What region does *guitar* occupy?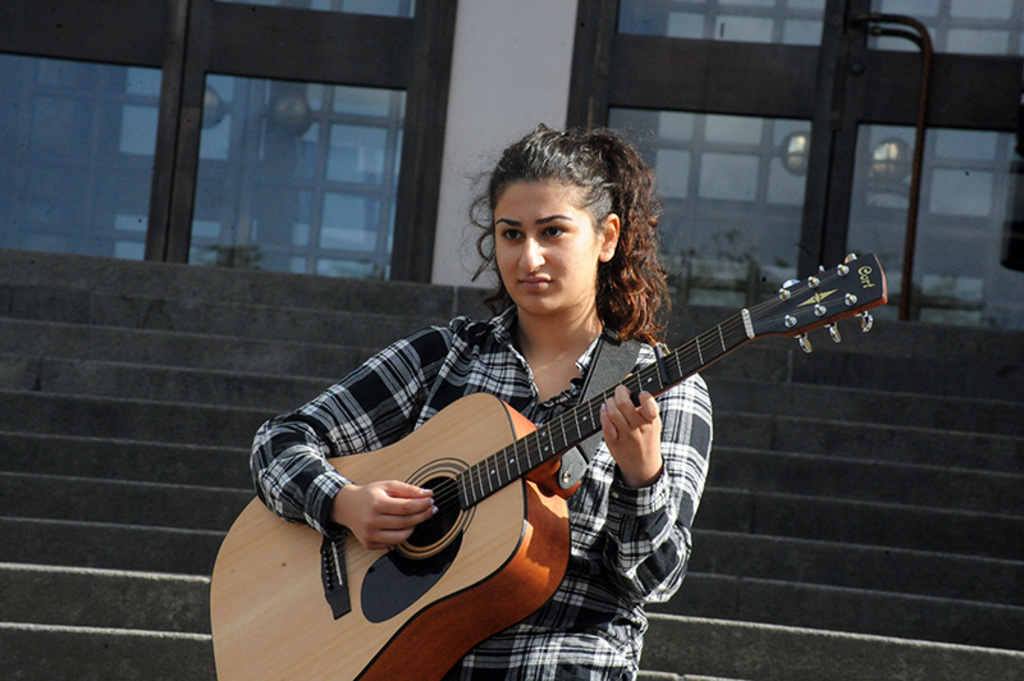
crop(207, 252, 884, 680).
